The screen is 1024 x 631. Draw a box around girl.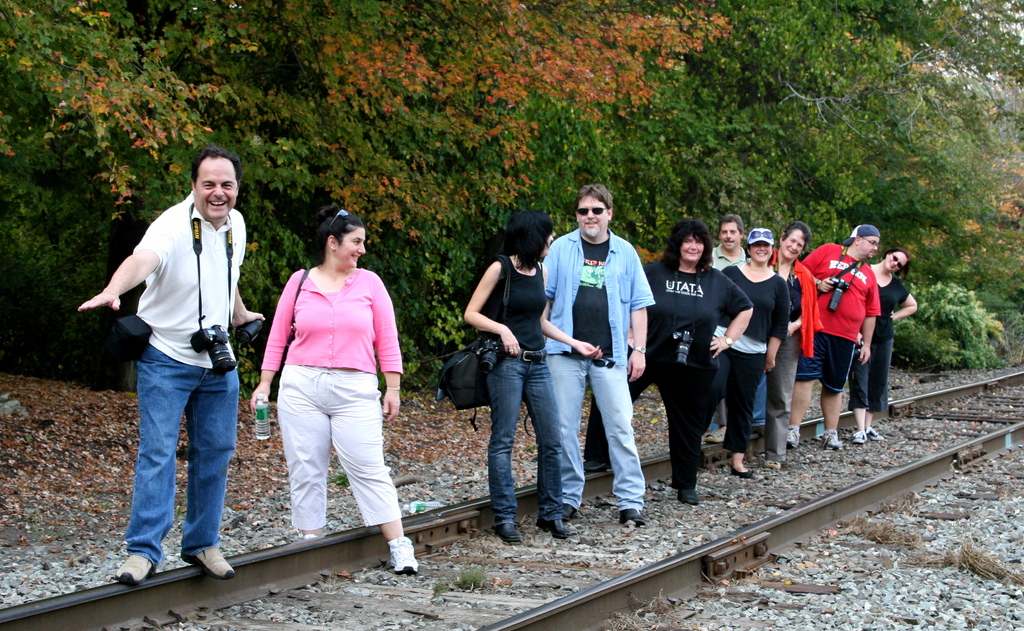
Rect(458, 204, 613, 516).
